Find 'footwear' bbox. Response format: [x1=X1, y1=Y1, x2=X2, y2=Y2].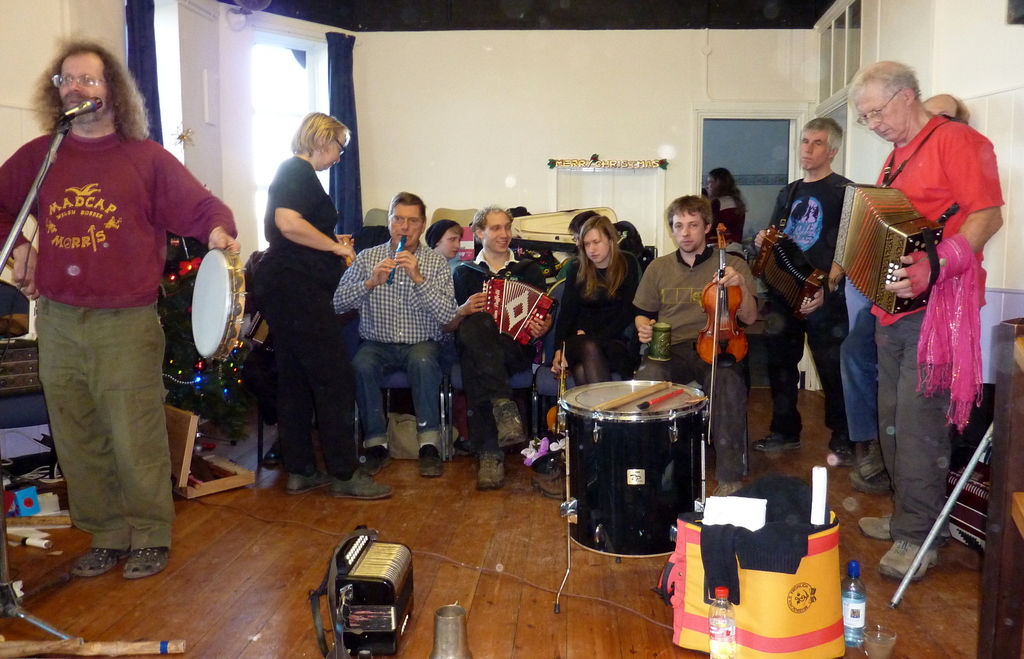
[x1=480, y1=444, x2=509, y2=493].
